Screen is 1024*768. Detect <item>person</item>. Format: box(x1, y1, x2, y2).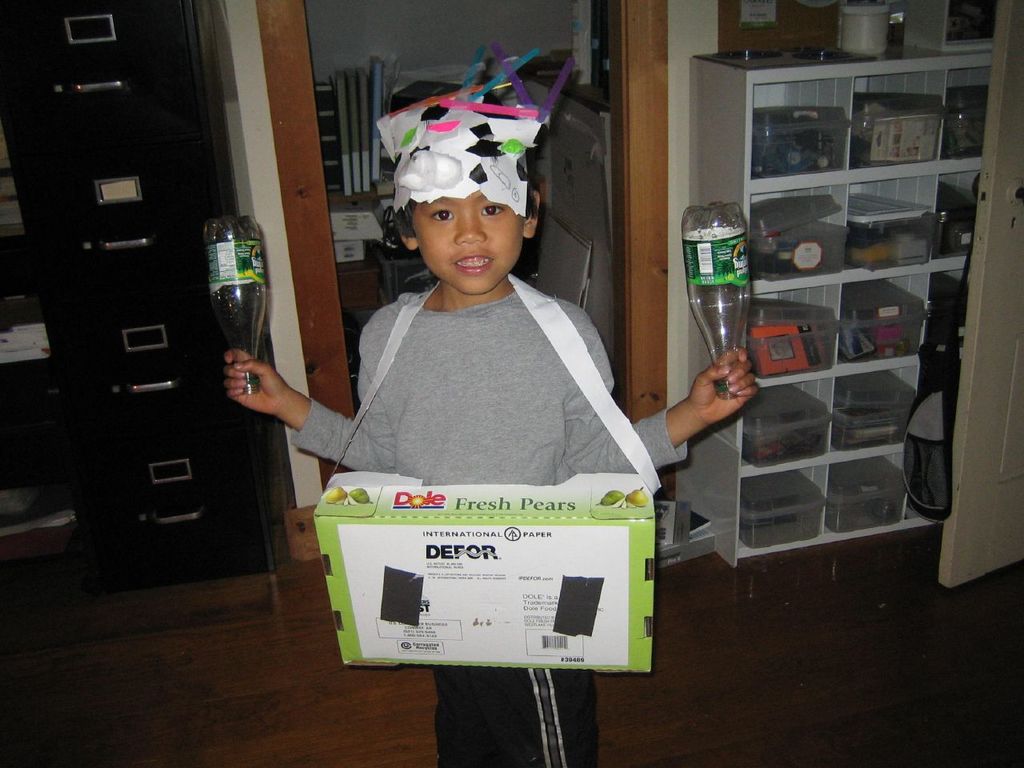
box(222, 46, 762, 767).
